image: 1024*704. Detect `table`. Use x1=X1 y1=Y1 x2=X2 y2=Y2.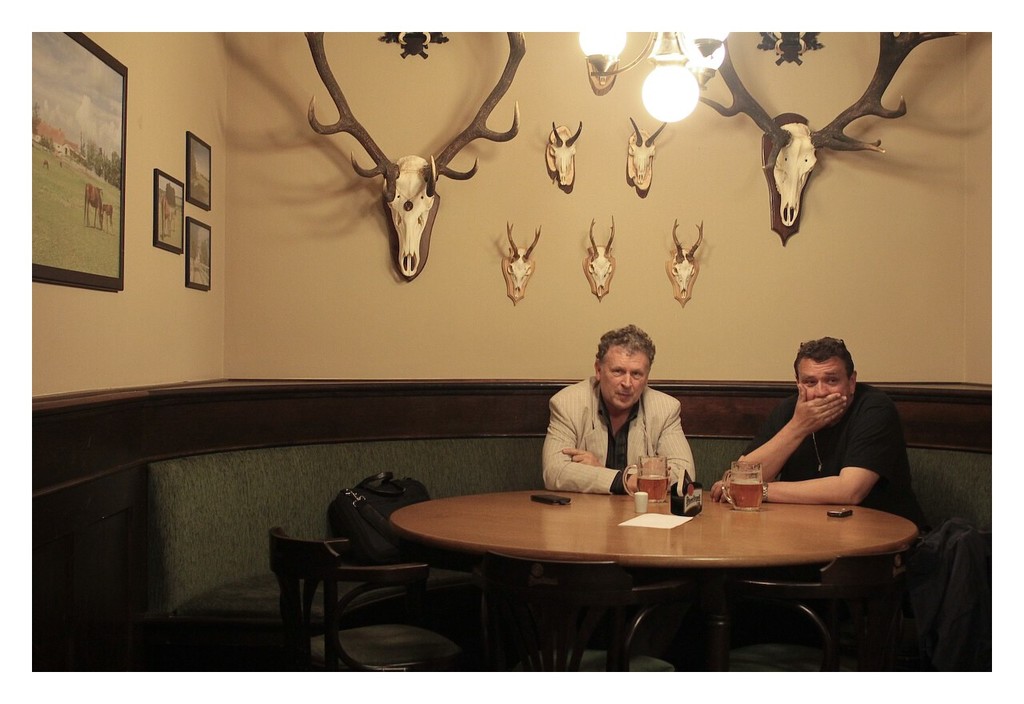
x1=358 y1=466 x2=930 y2=667.
